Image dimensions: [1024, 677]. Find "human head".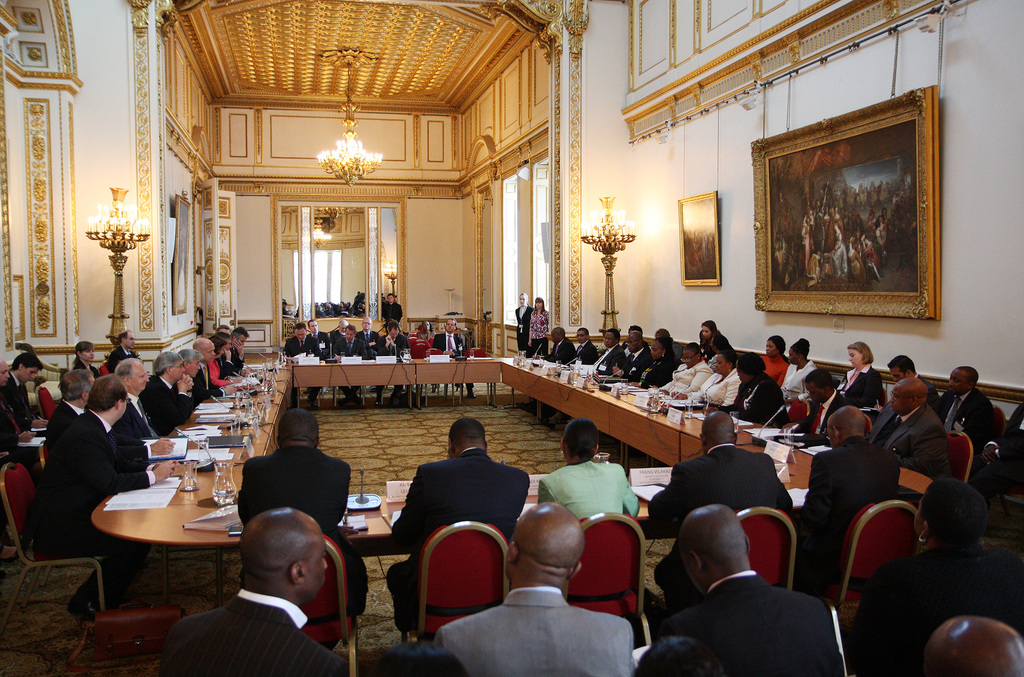
bbox=(530, 296, 544, 312).
